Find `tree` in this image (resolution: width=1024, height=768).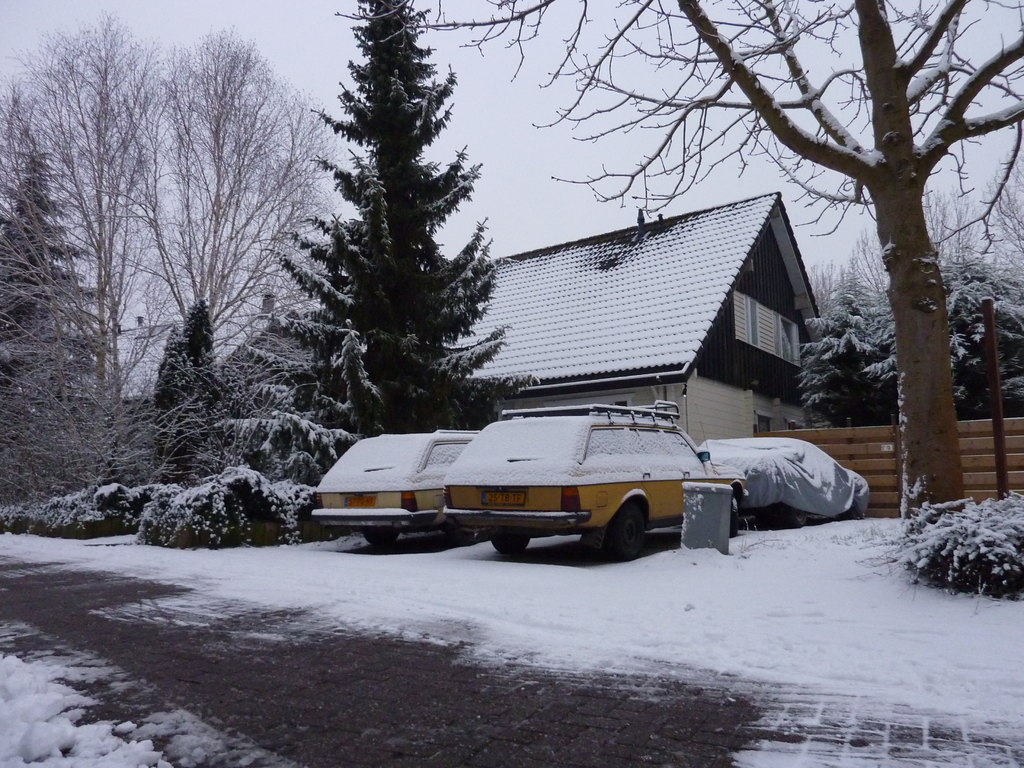
179,298,221,442.
